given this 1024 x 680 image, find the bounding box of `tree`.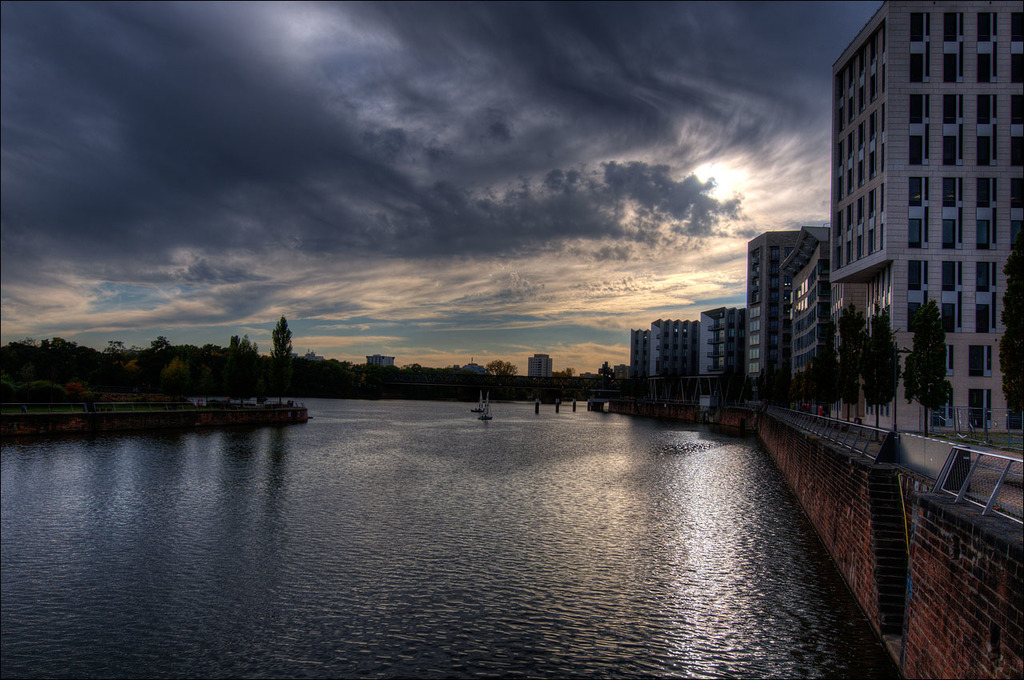
[266, 312, 307, 406].
